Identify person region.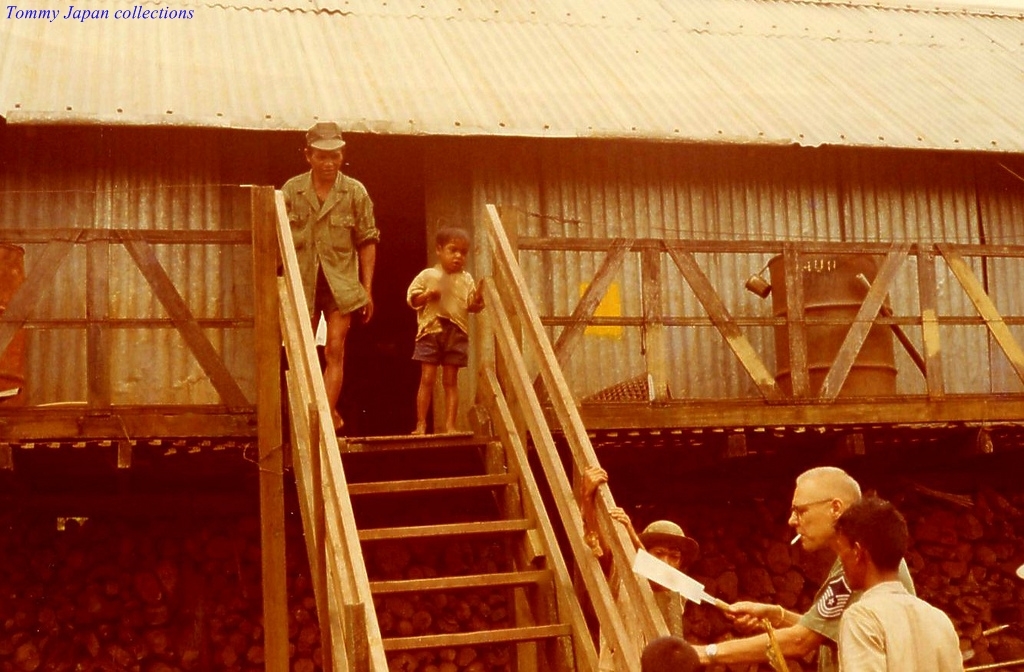
Region: 696,461,919,671.
